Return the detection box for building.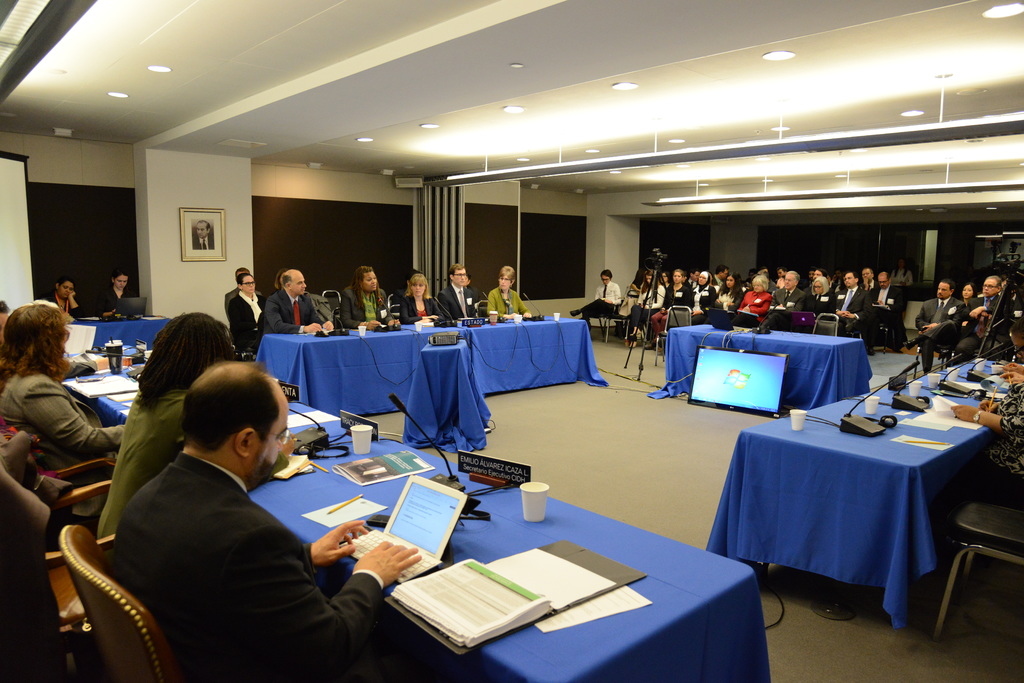
{"left": 0, "top": 0, "right": 1023, "bottom": 682}.
